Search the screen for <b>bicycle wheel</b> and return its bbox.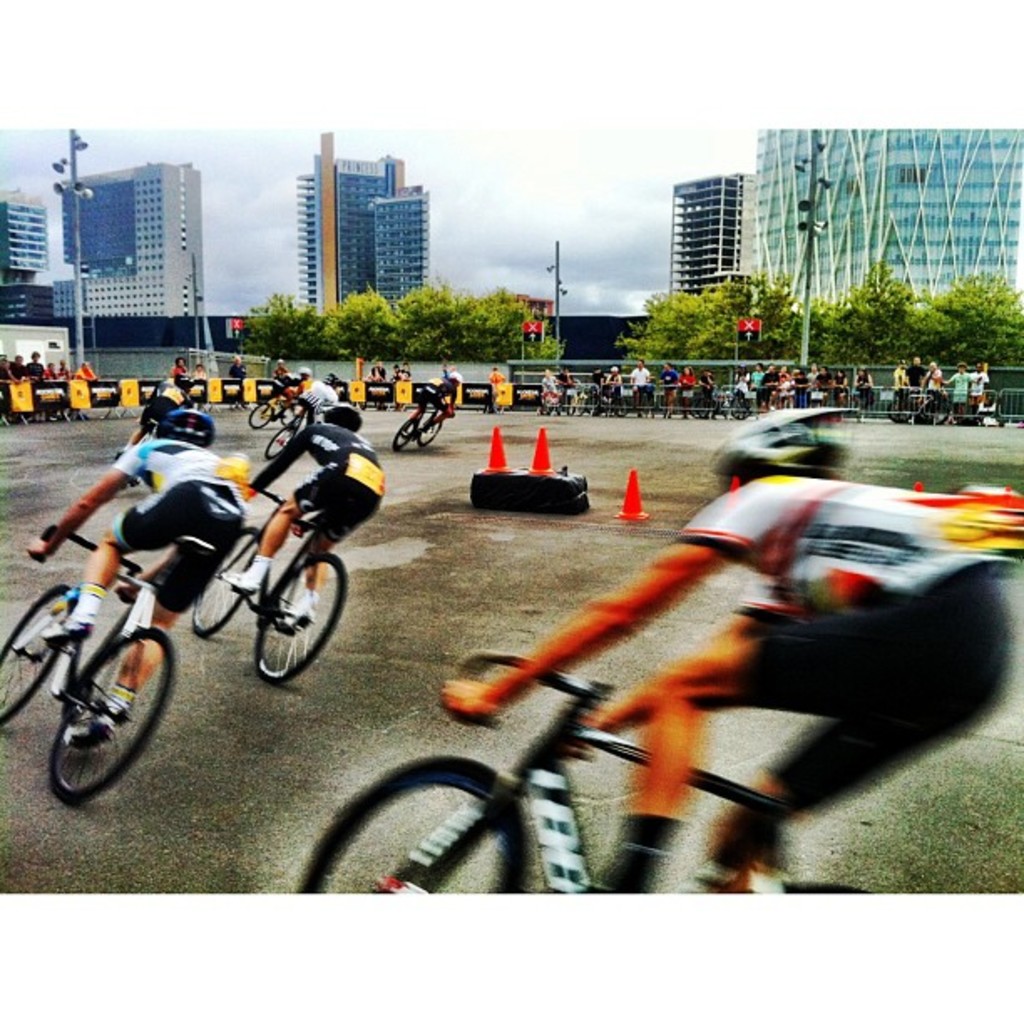
Found: crop(922, 400, 959, 423).
